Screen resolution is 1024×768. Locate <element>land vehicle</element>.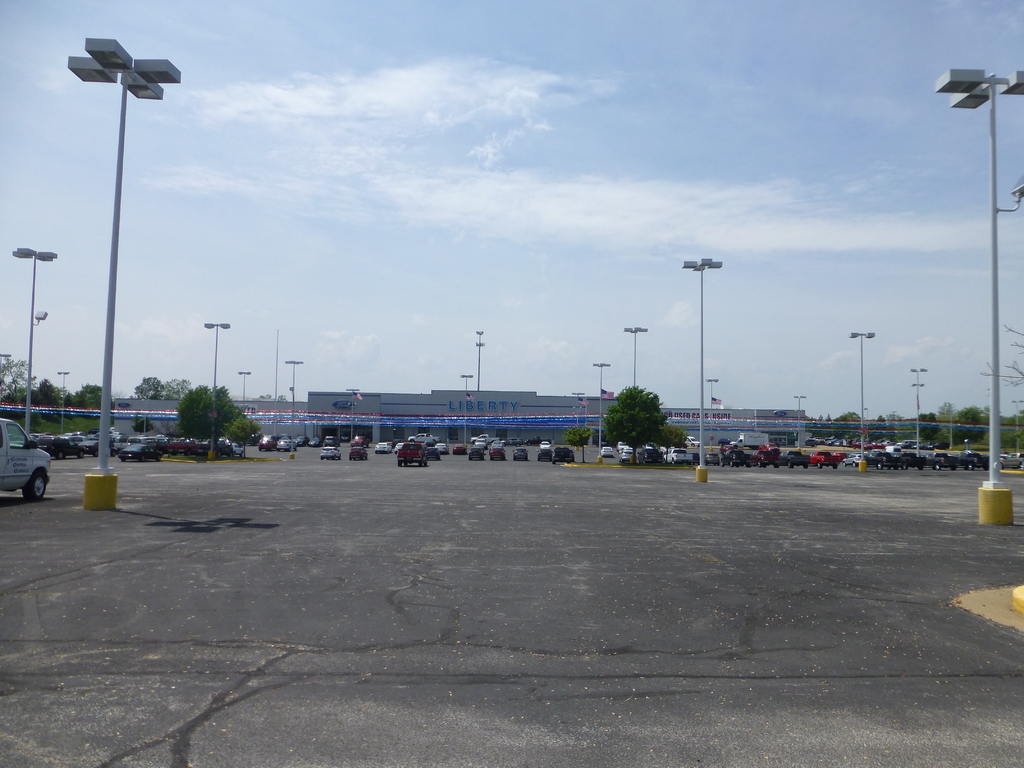
1001/449/1023/470.
